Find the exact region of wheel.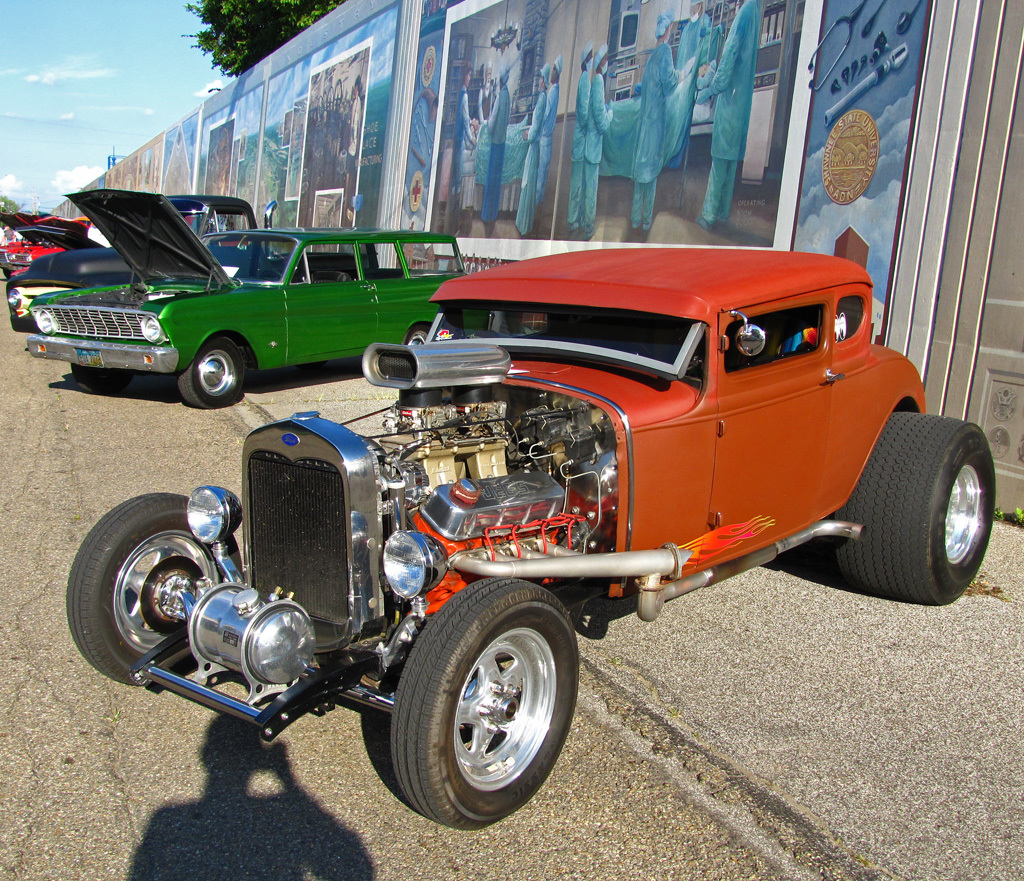
Exact region: <bbox>67, 493, 242, 684</bbox>.
